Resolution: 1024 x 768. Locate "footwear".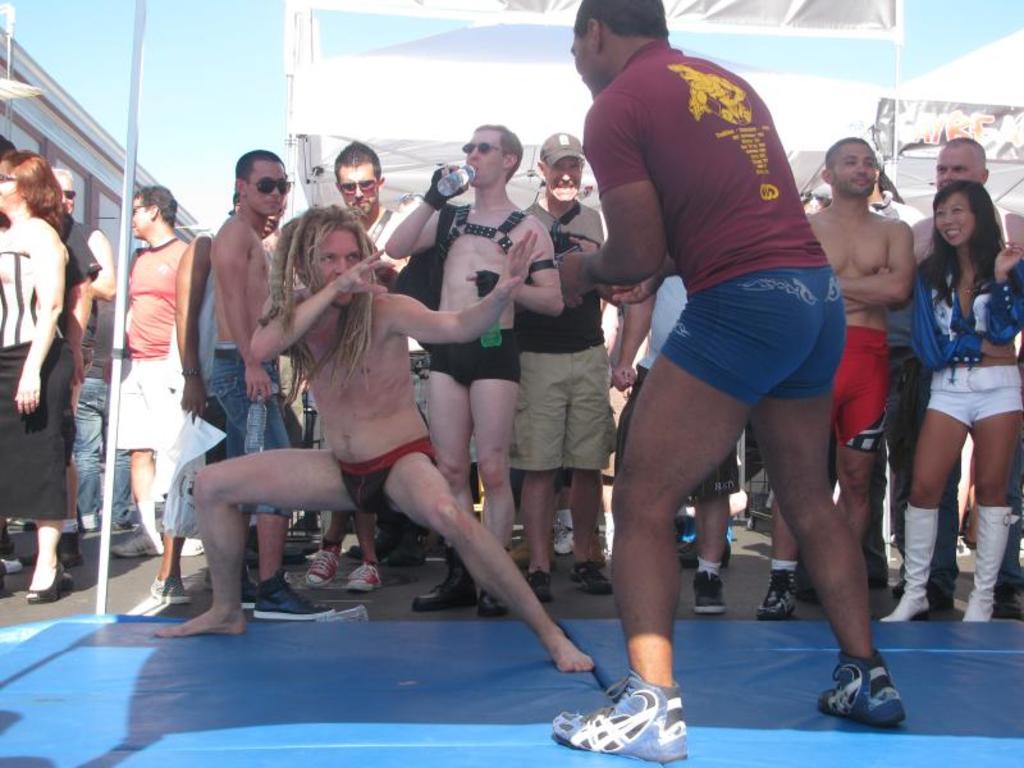
bbox=[694, 571, 733, 616].
